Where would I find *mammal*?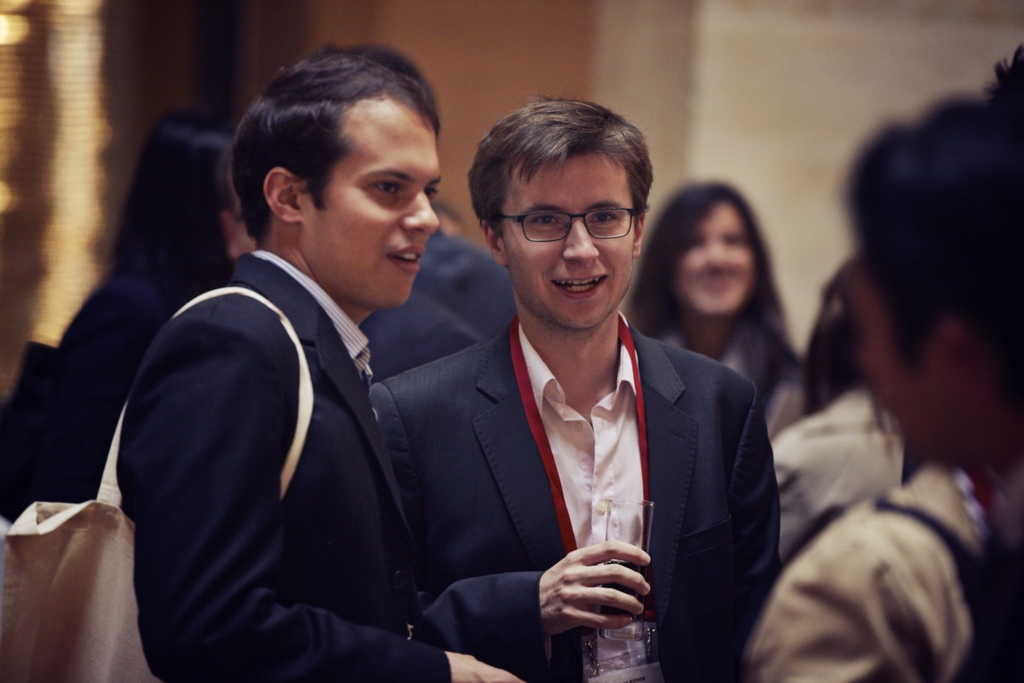
At {"left": 834, "top": 99, "right": 1023, "bottom": 682}.
